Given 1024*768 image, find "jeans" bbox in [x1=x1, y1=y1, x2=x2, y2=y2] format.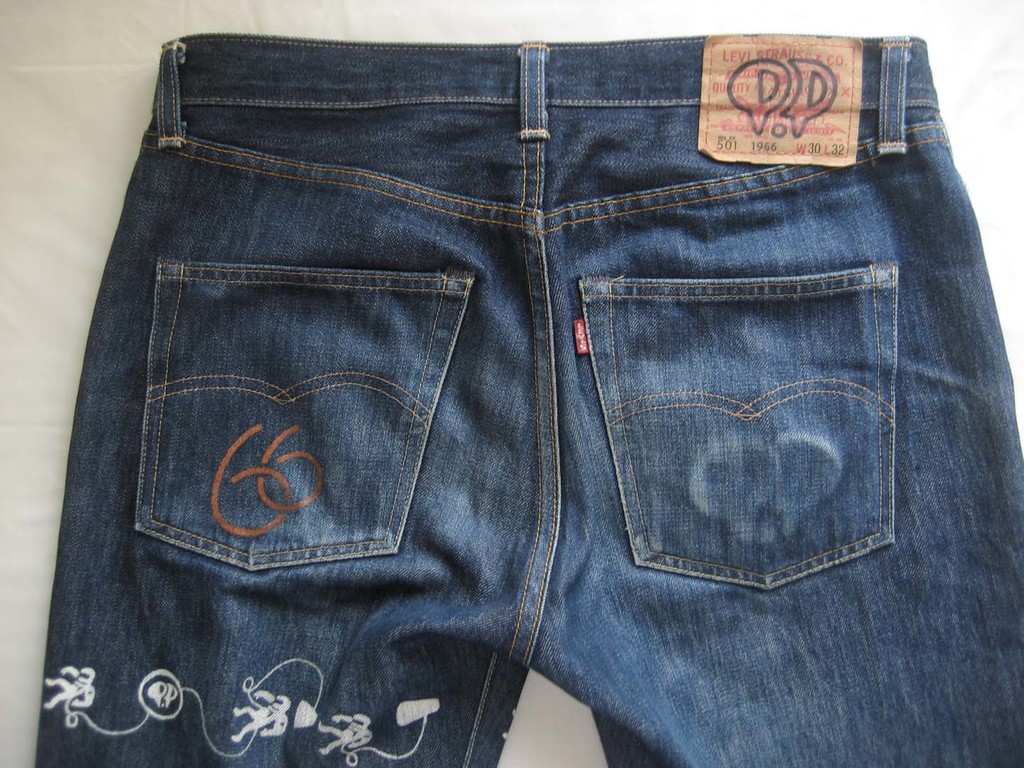
[x1=31, y1=16, x2=1023, y2=767].
